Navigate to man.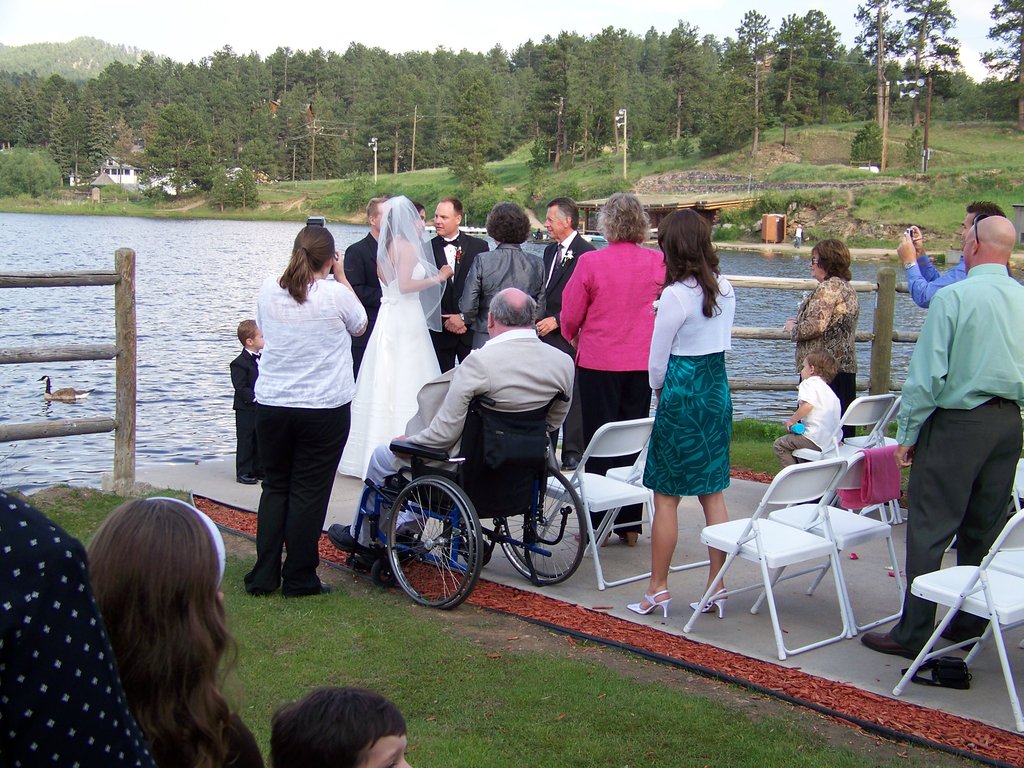
Navigation target: left=420, top=196, right=493, bottom=371.
